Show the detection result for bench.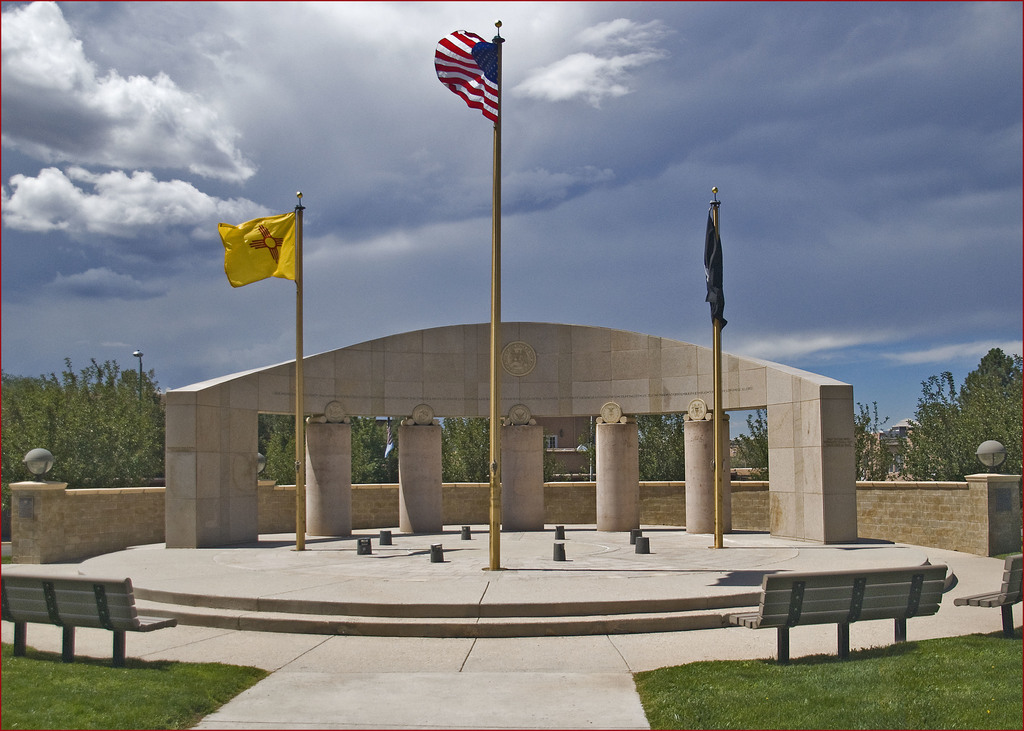
left=729, top=566, right=950, bottom=664.
